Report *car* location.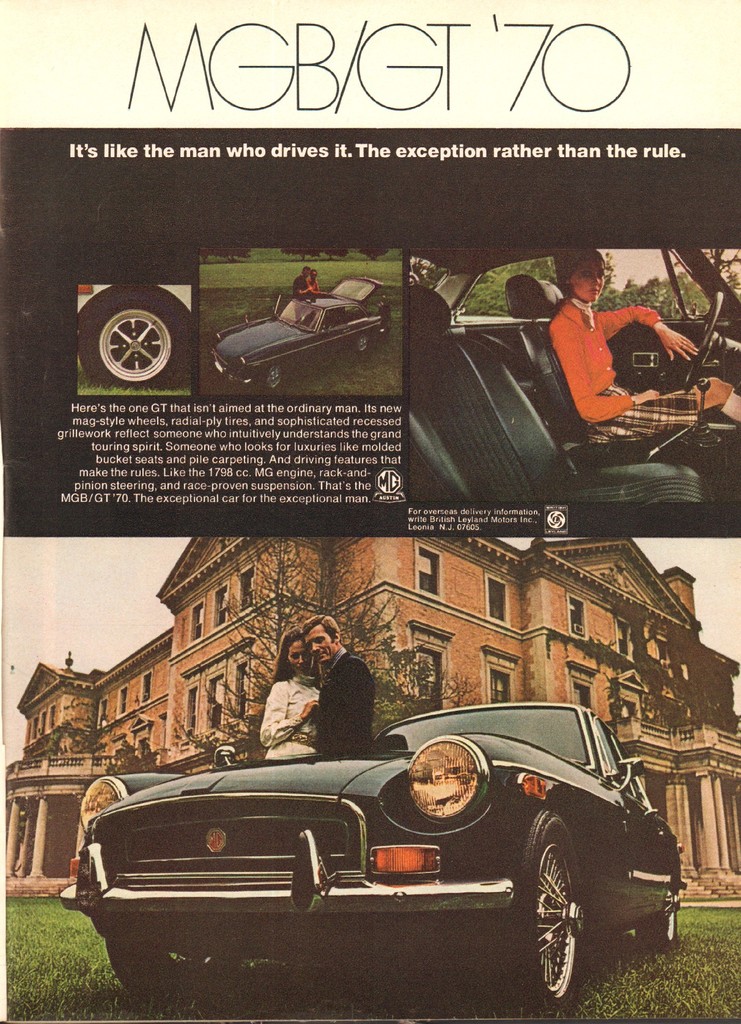
Report: bbox=[207, 268, 395, 392].
